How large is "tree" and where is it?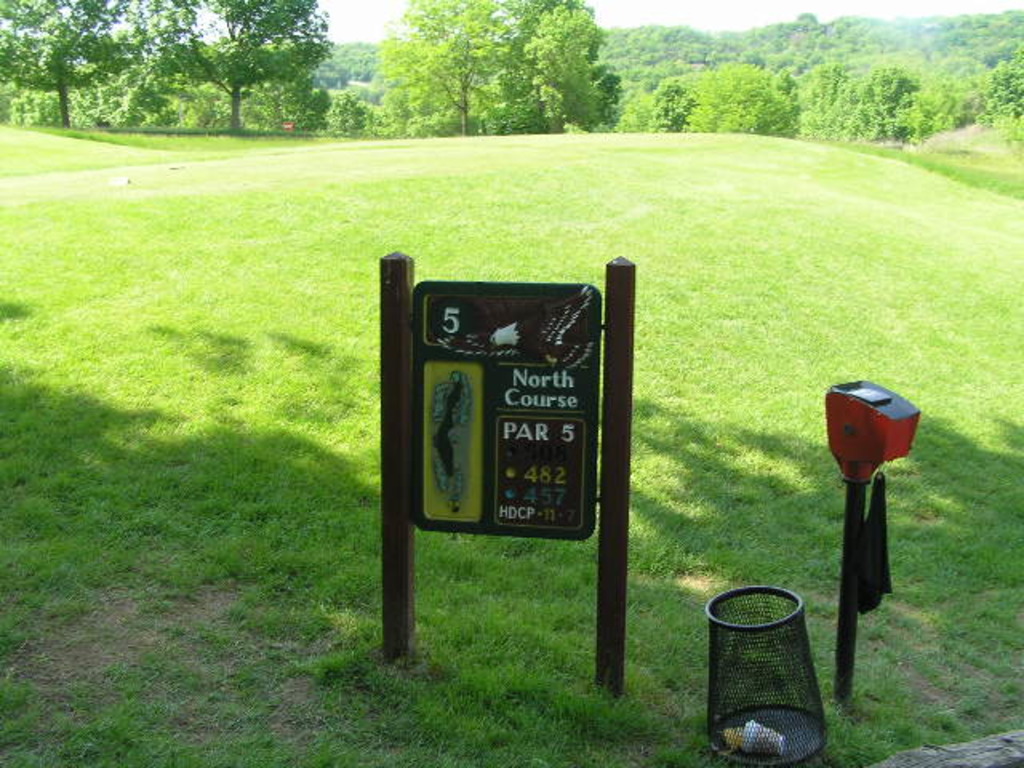
Bounding box: pyautogui.locateOnScreen(866, 38, 928, 154).
